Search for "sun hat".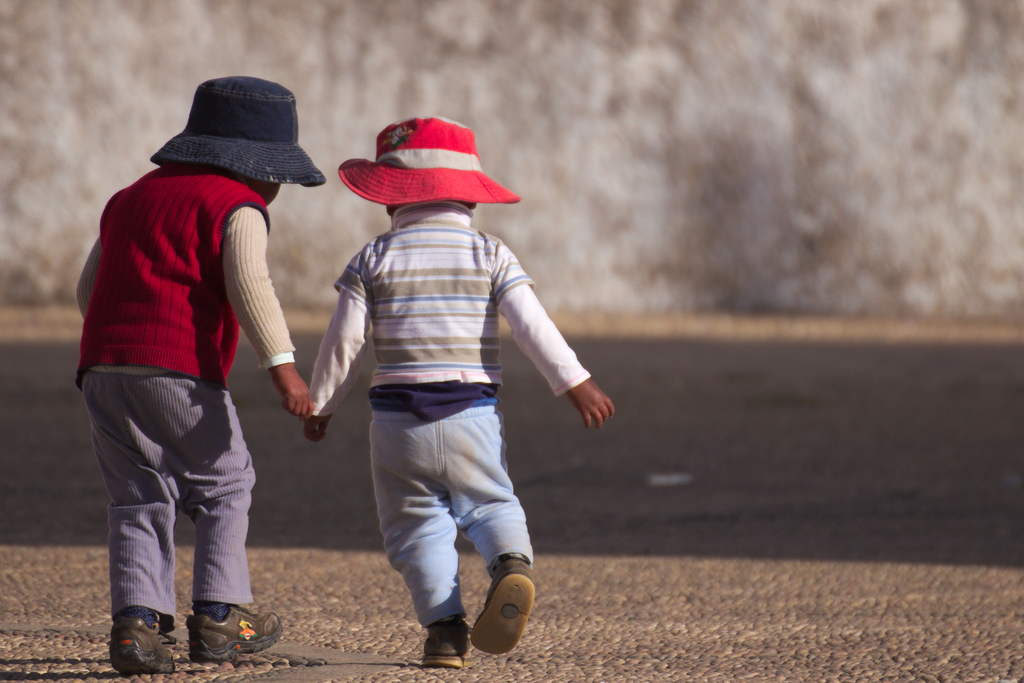
Found at {"x1": 146, "y1": 69, "x2": 328, "y2": 189}.
